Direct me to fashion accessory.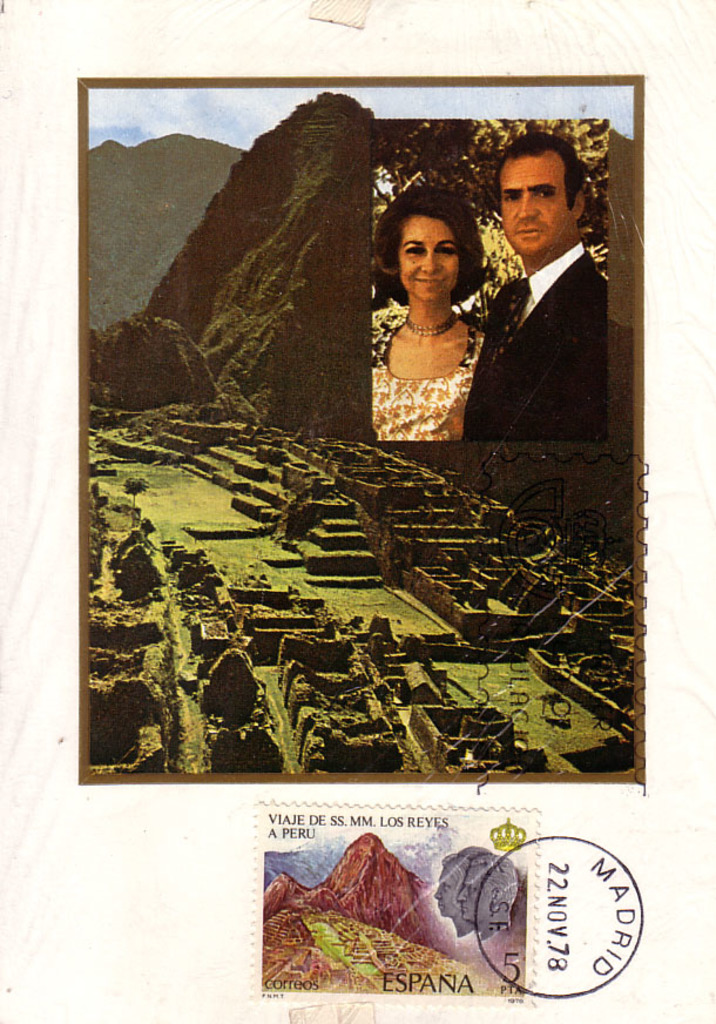
Direction: rect(484, 277, 528, 365).
